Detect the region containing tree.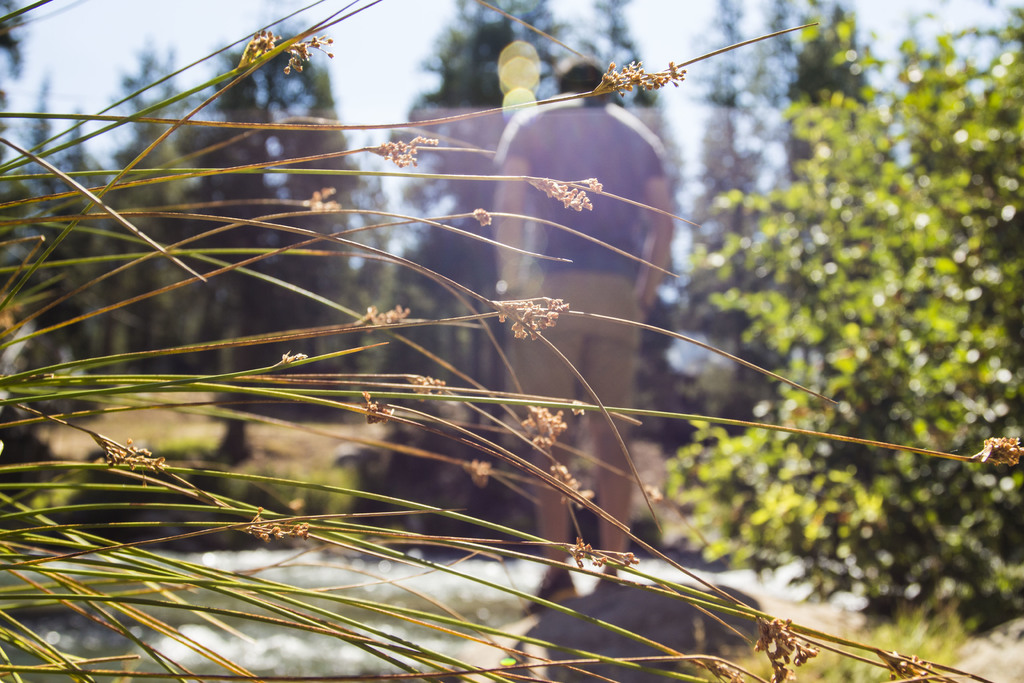
crop(663, 6, 1023, 625).
